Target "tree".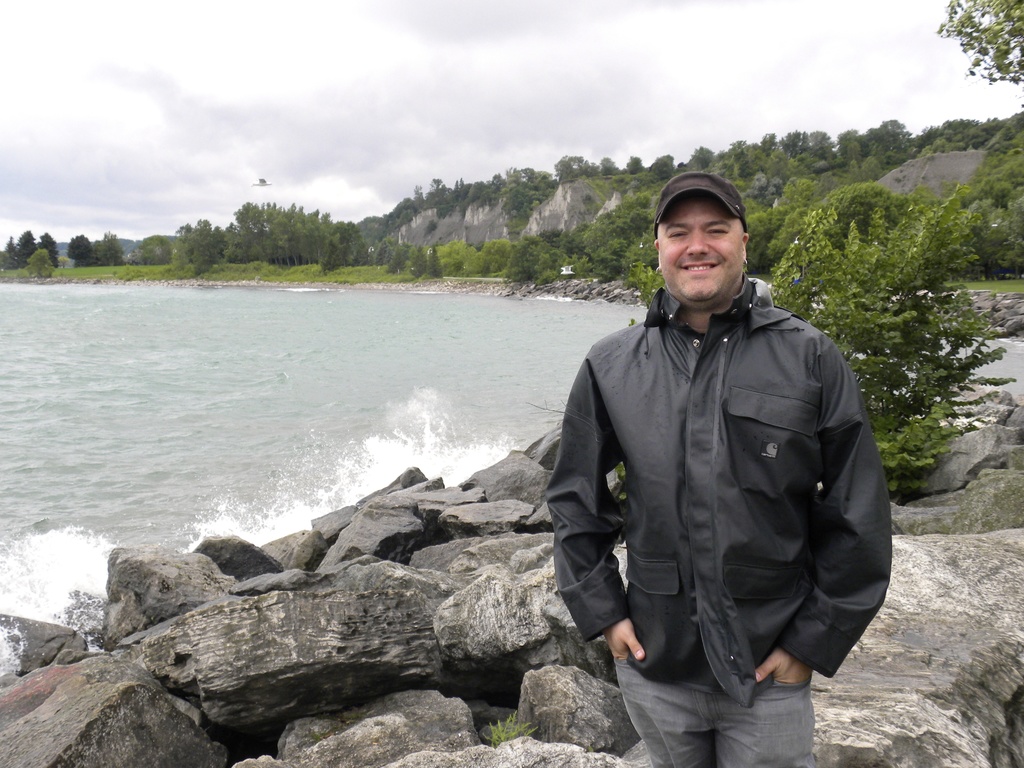
Target region: bbox=[3, 236, 15, 269].
